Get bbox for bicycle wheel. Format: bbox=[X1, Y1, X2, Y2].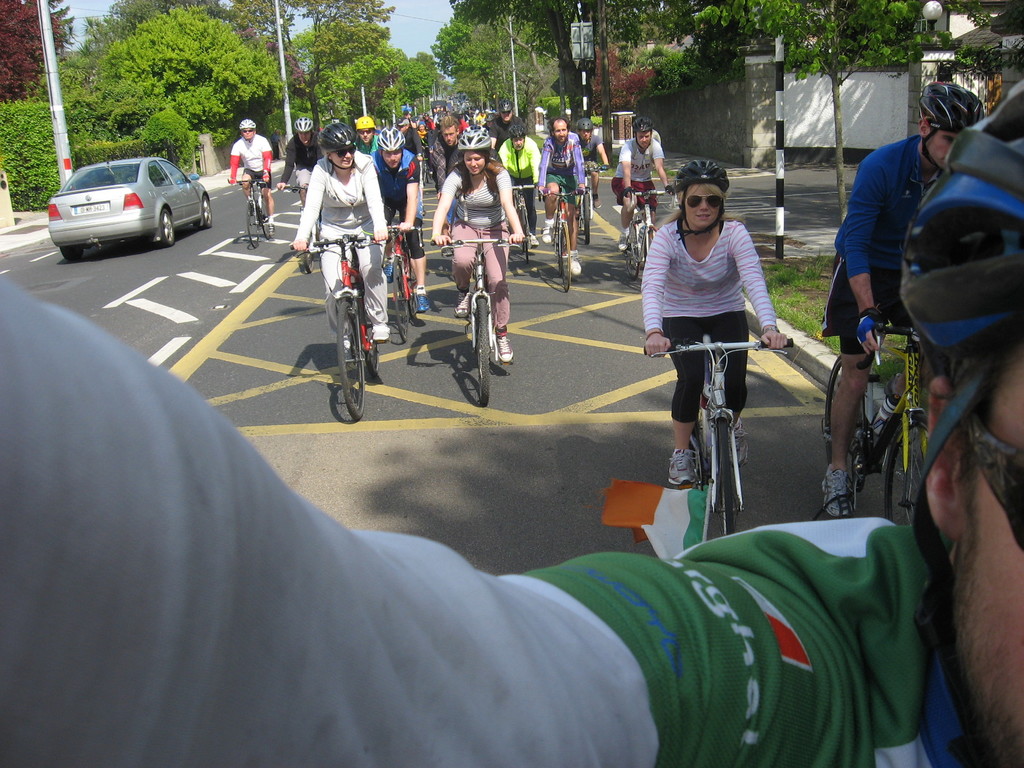
bbox=[819, 351, 874, 504].
